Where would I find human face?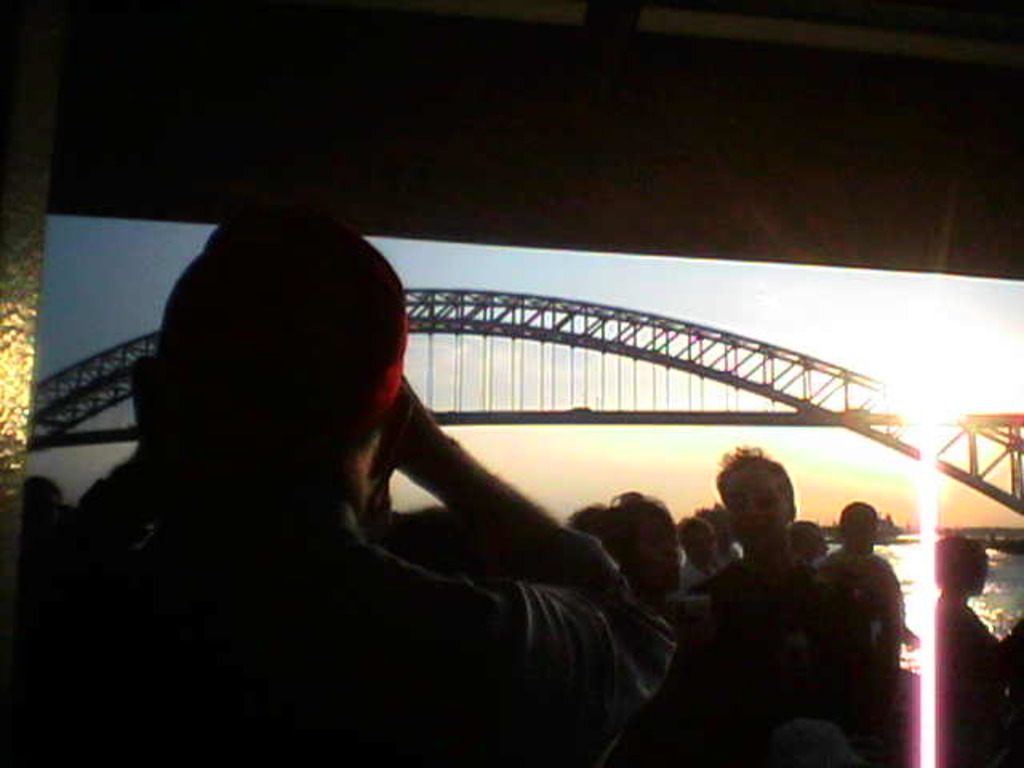
At (728, 450, 797, 555).
